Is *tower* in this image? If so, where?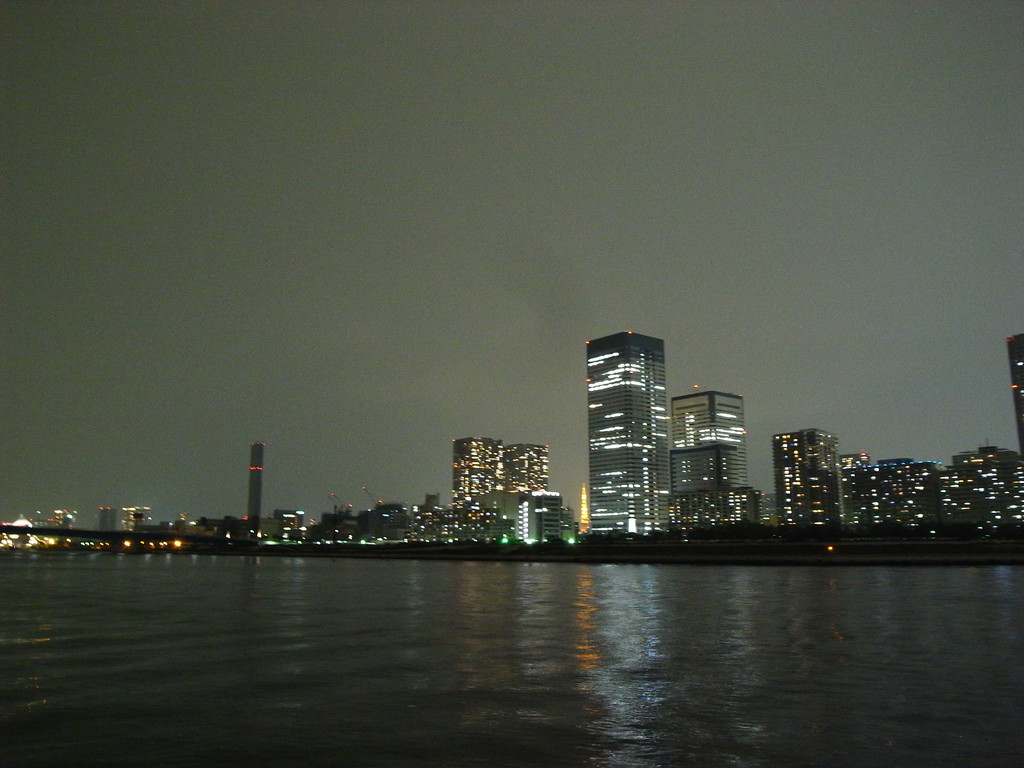
Yes, at 585, 330, 670, 537.
